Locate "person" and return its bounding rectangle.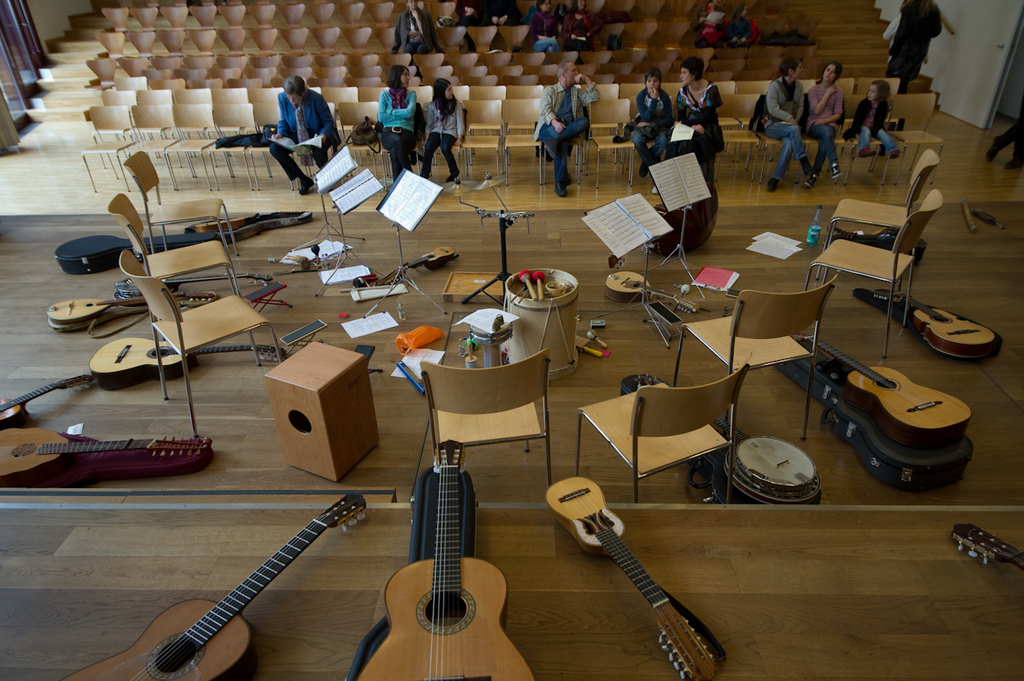
270/74/342/194.
